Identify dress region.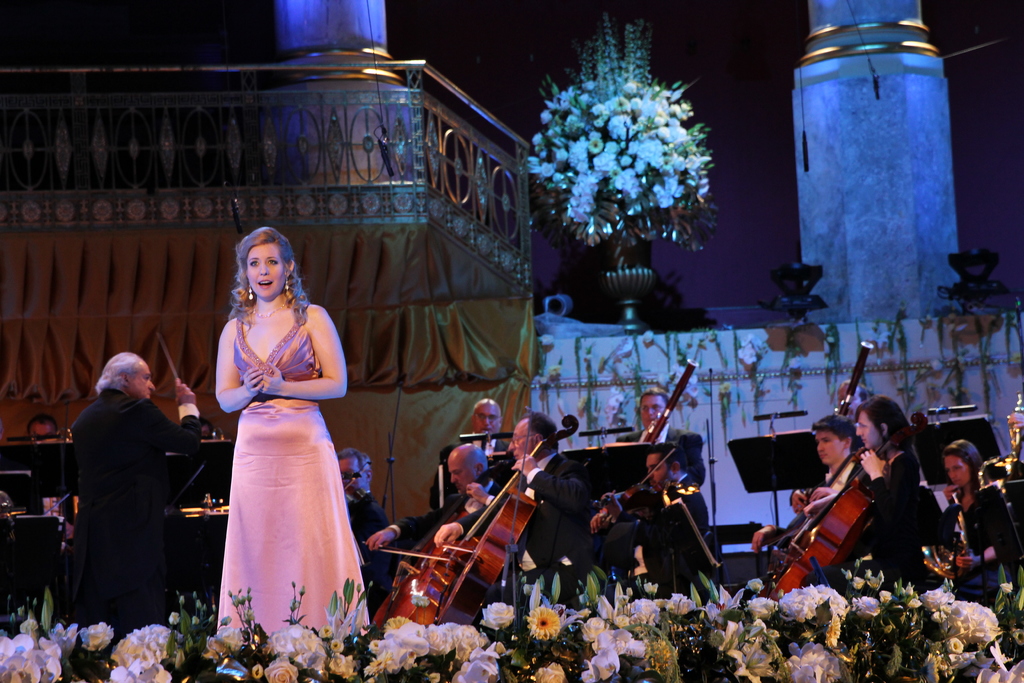
Region: (left=216, top=298, right=372, bottom=642).
